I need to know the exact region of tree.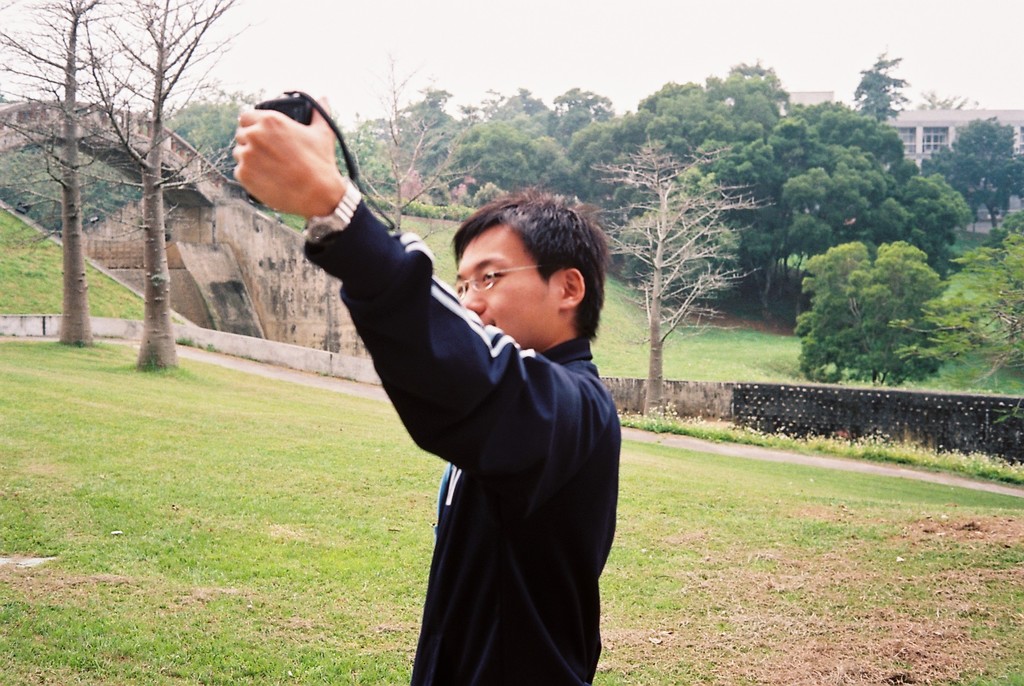
Region: rect(439, 113, 516, 193).
